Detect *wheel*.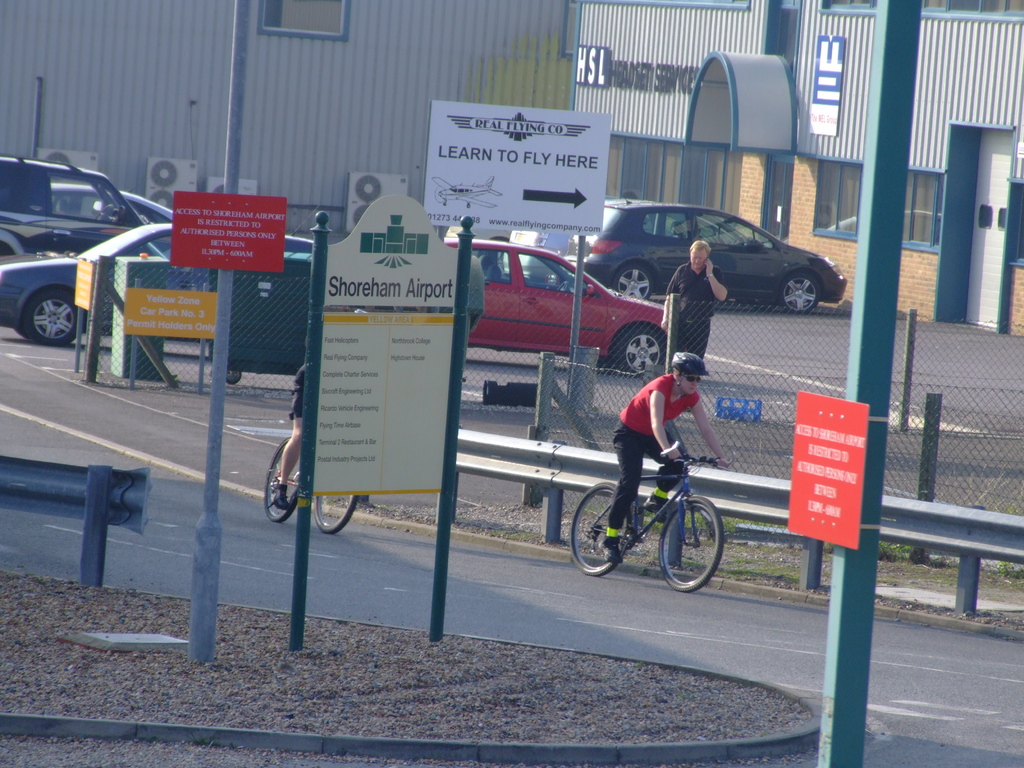
Detected at 265:440:300:524.
